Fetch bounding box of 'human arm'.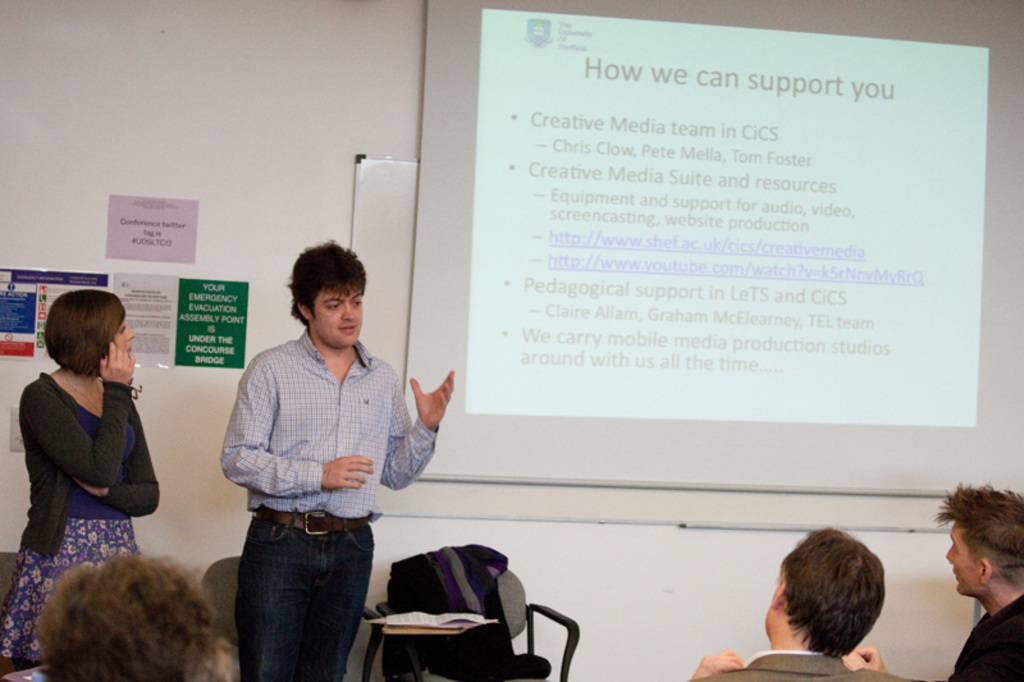
Bbox: 216 367 375 491.
